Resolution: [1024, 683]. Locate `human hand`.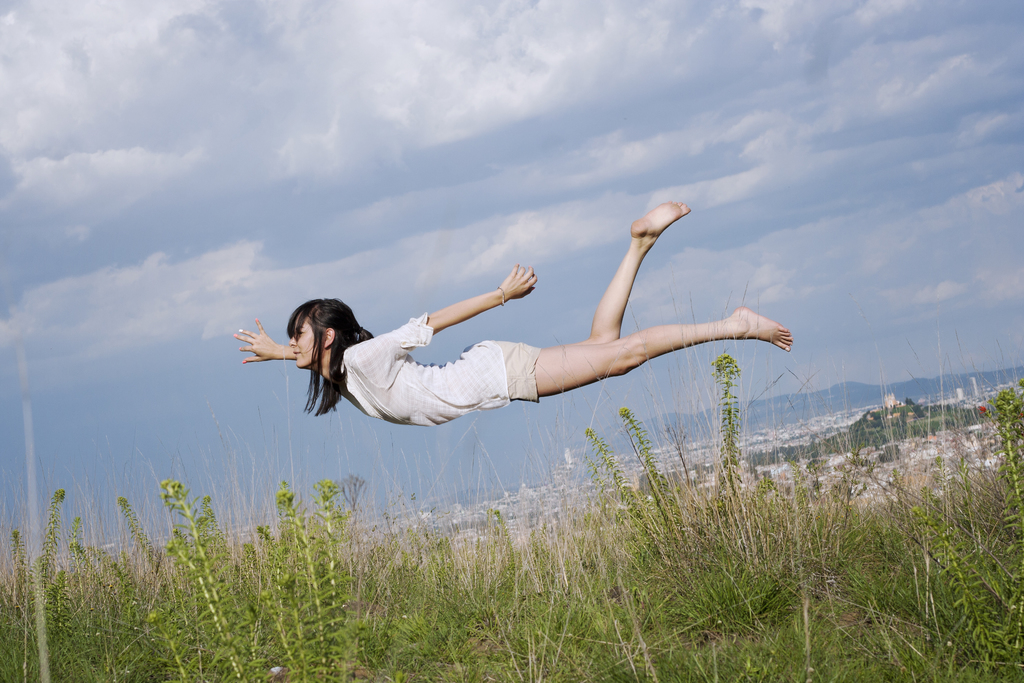
499 261 542 302.
